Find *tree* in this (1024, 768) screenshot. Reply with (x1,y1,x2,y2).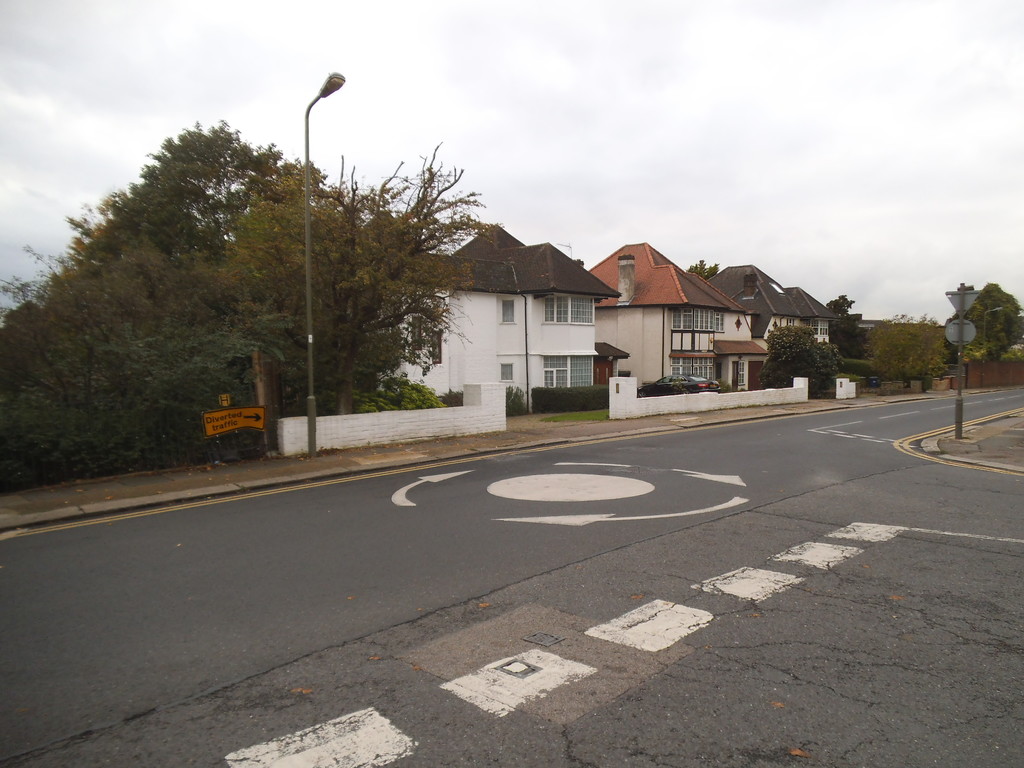
(964,276,1023,360).
